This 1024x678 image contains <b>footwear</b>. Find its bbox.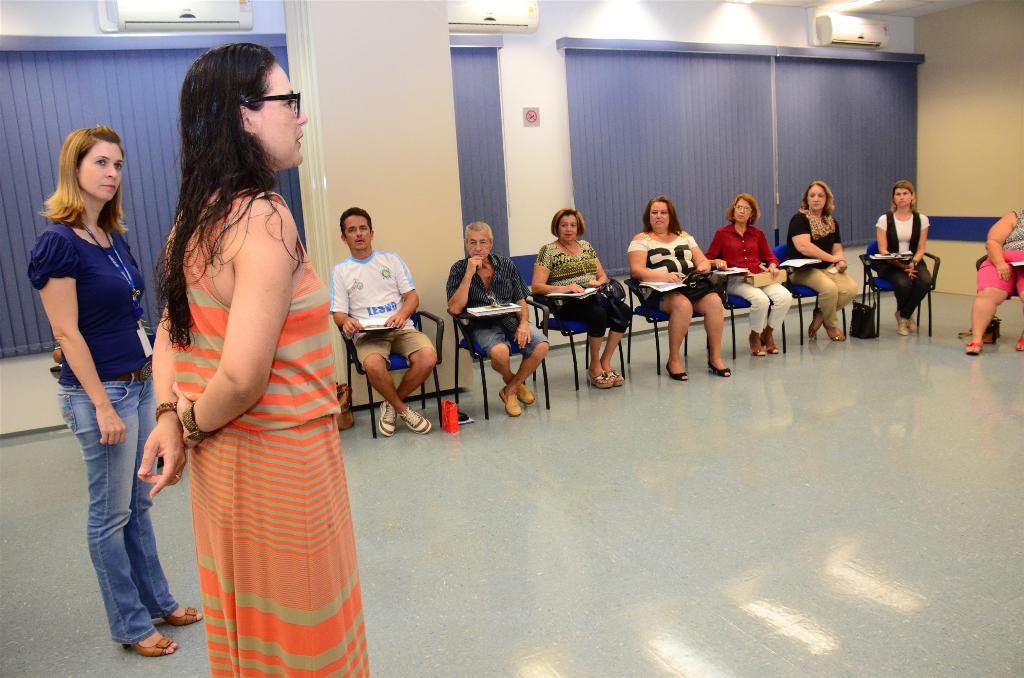
<region>610, 370, 625, 385</region>.
